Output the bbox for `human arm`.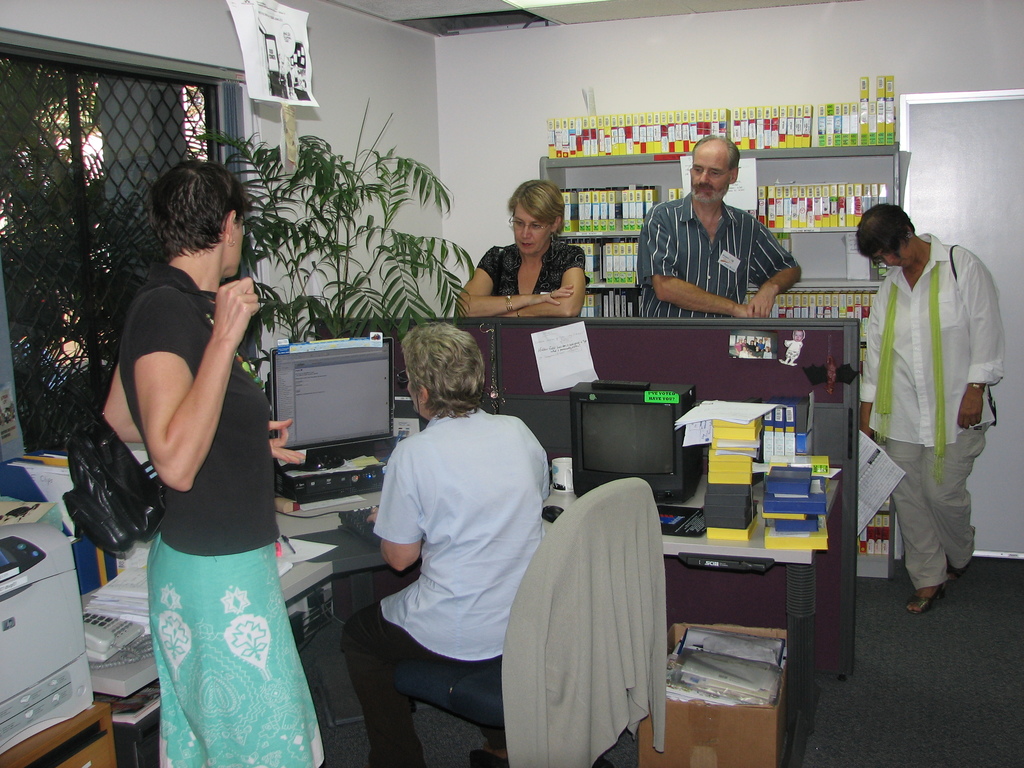
745:220:808:315.
